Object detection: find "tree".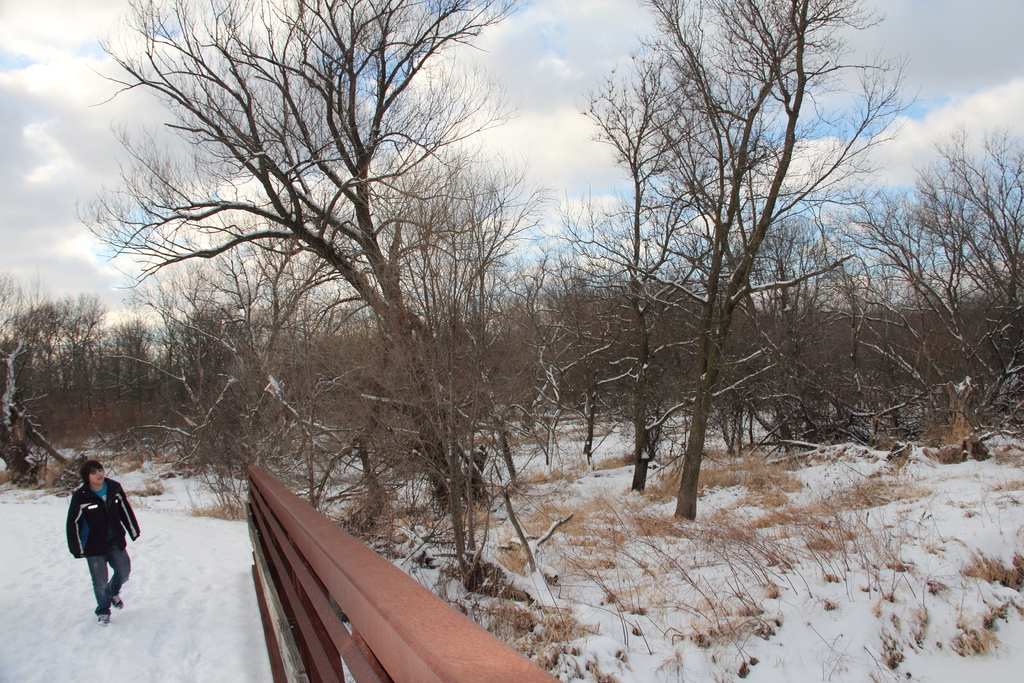
(left=584, top=8, right=897, bottom=547).
